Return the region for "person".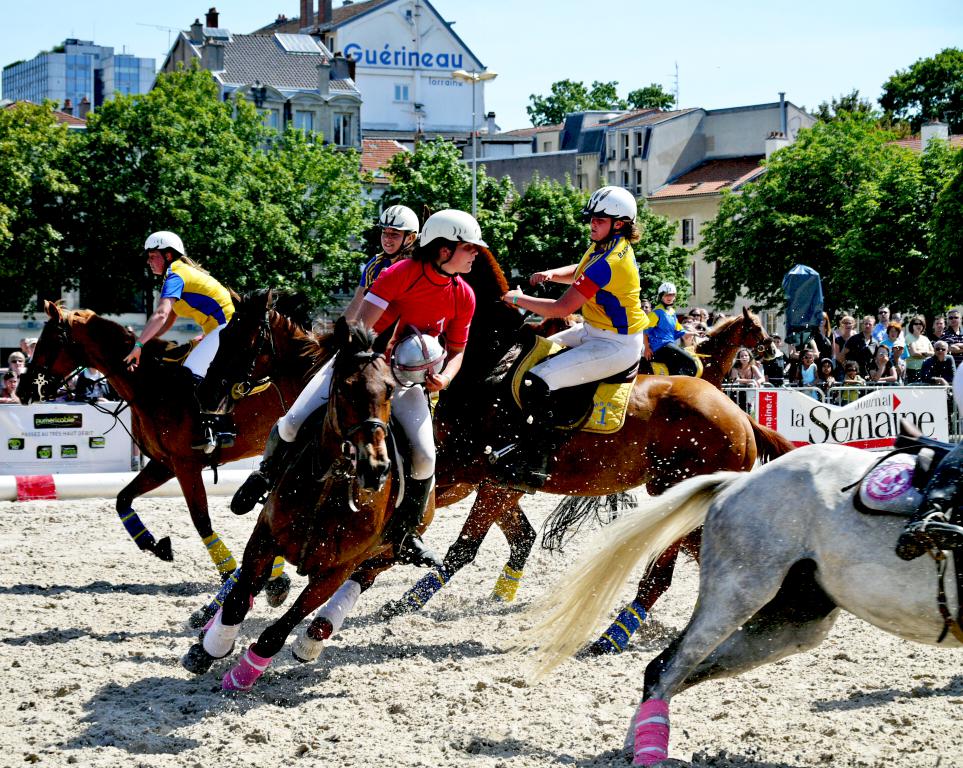
Rect(869, 342, 897, 382).
